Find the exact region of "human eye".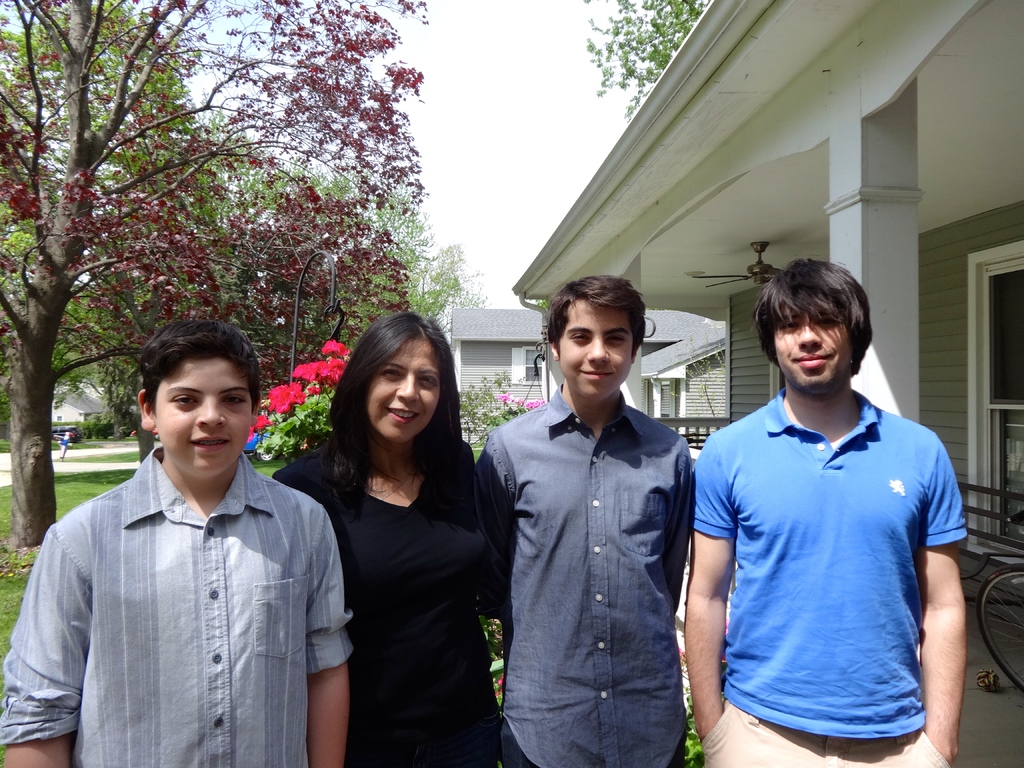
Exact region: 170,391,206,412.
